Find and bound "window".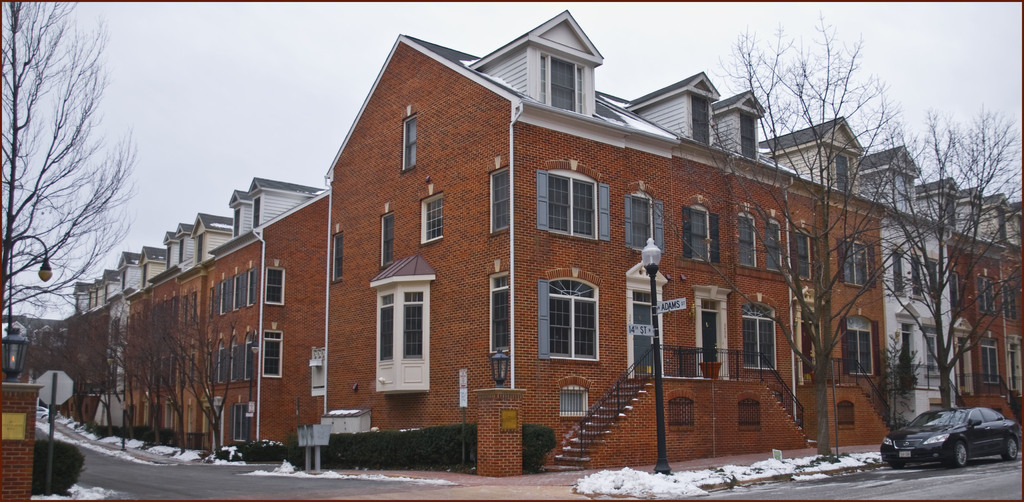
Bound: pyautogui.locateOnScreen(538, 52, 584, 117).
